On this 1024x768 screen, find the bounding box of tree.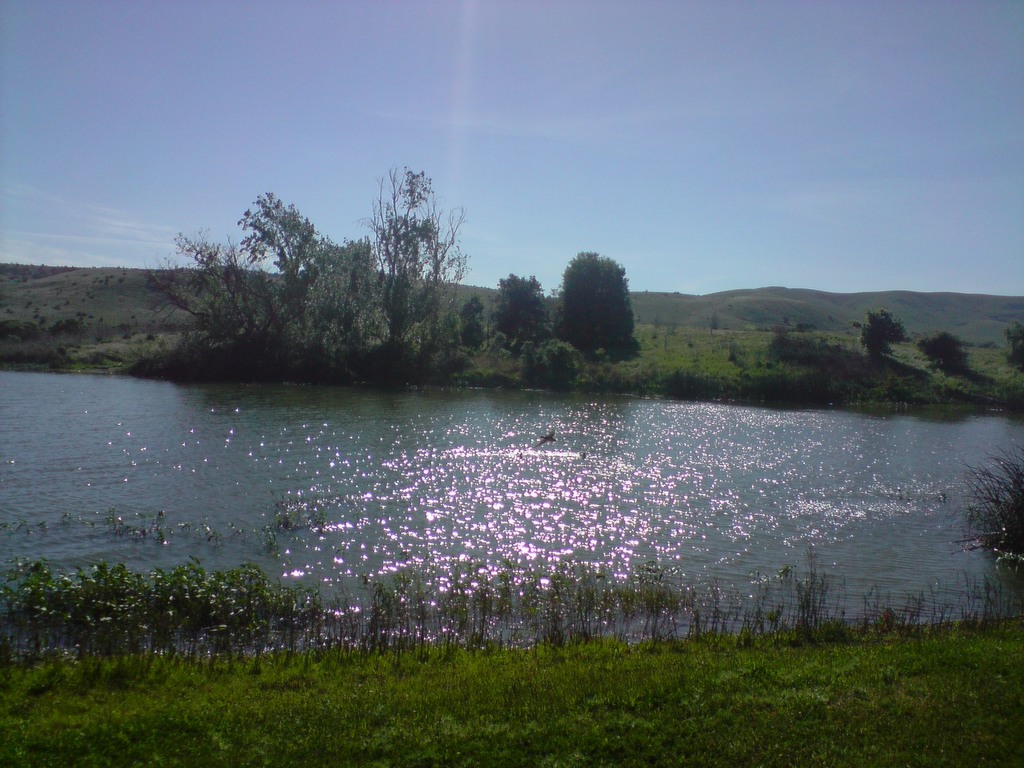
Bounding box: <region>858, 306, 910, 362</region>.
